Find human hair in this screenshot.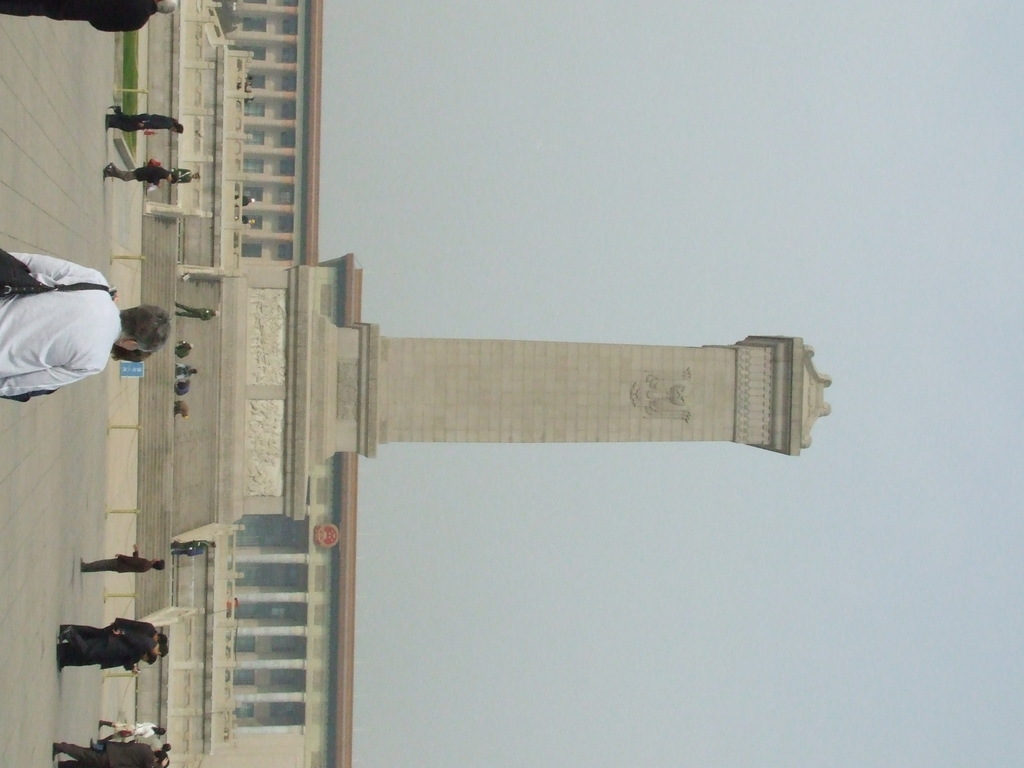
The bounding box for human hair is box(176, 121, 184, 135).
